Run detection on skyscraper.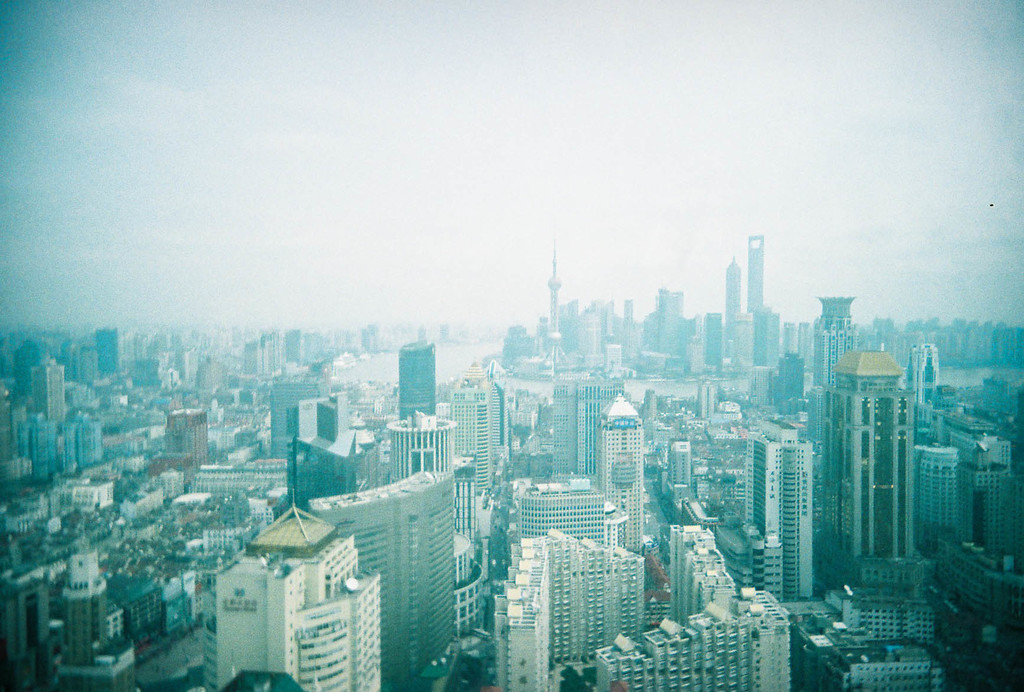
Result: 84:337:118:389.
